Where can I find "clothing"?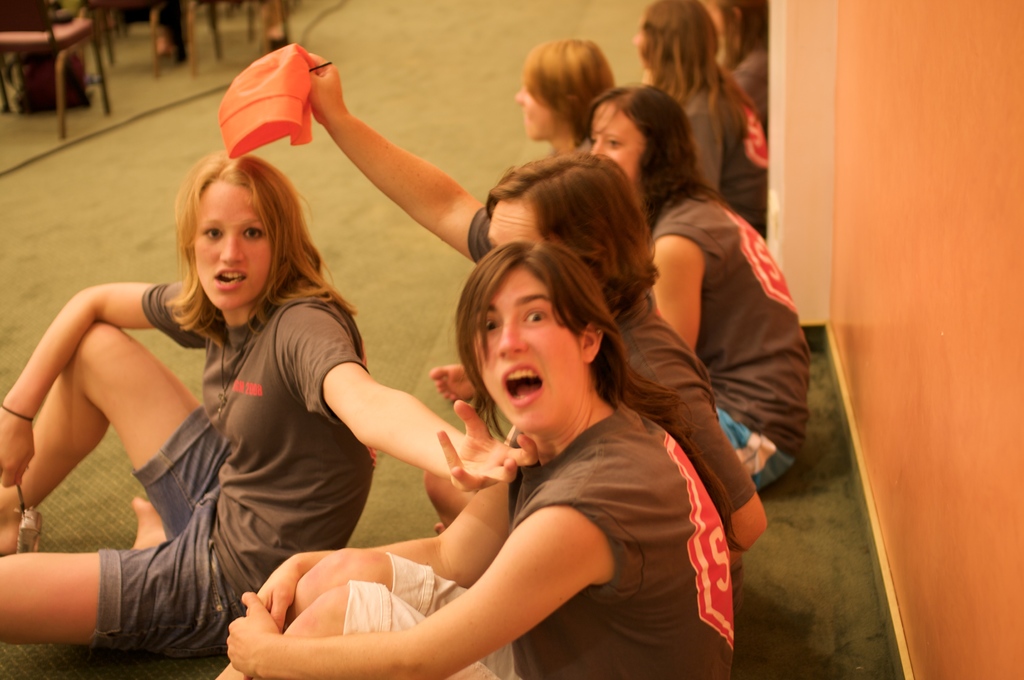
You can find it at 651,180,817,489.
